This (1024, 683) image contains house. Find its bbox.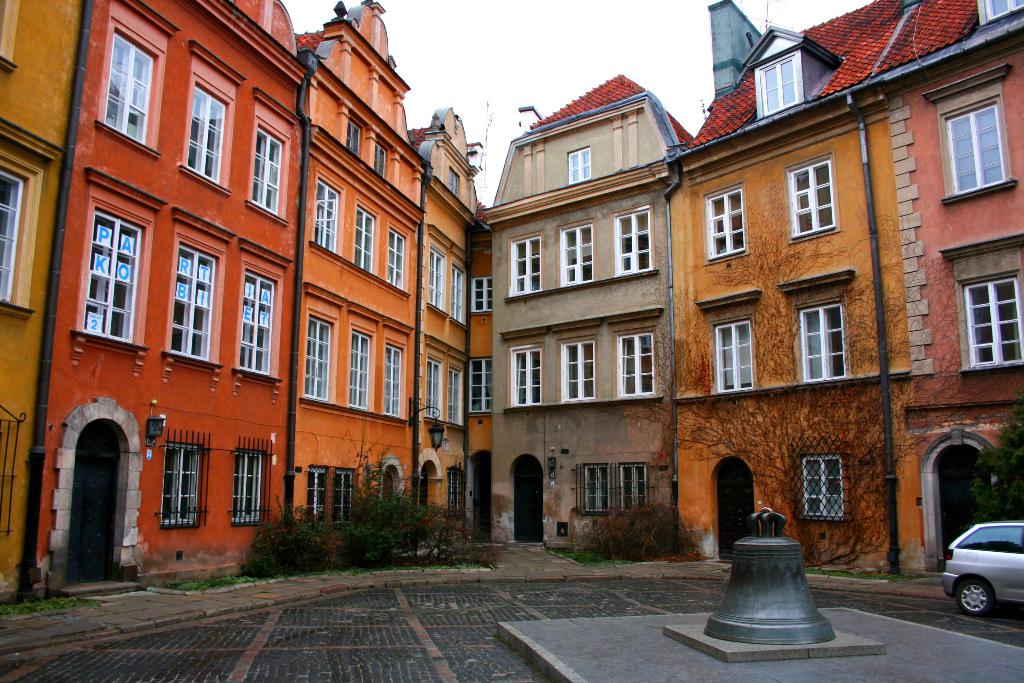
(left=484, top=75, right=698, bottom=552).
